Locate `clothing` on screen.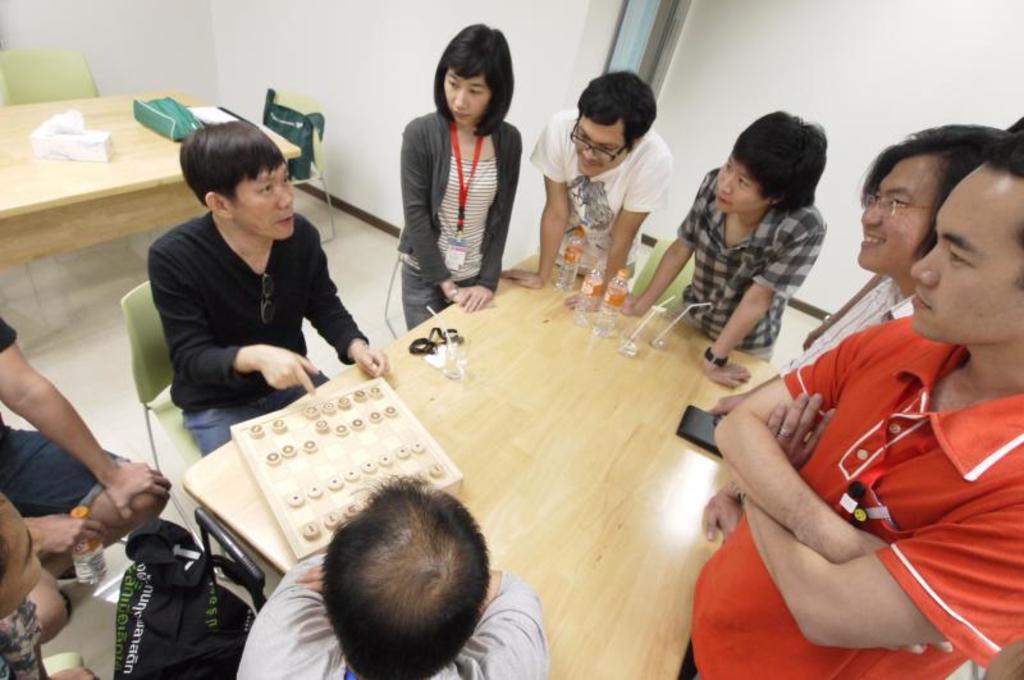
On screen at select_region(0, 325, 127, 519).
